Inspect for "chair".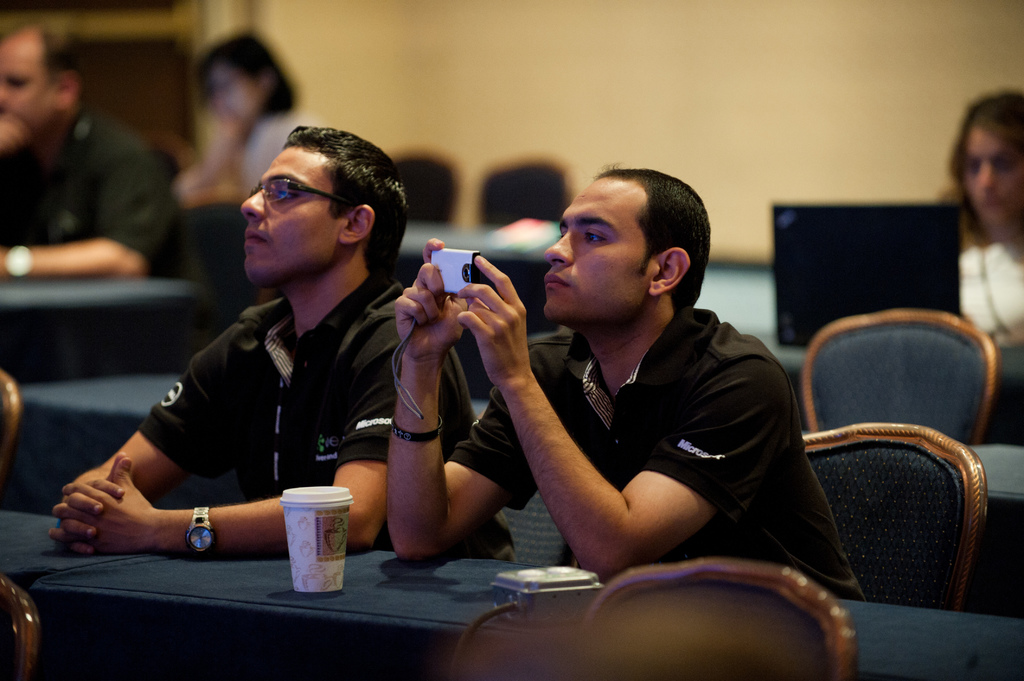
Inspection: rect(806, 418, 988, 611).
